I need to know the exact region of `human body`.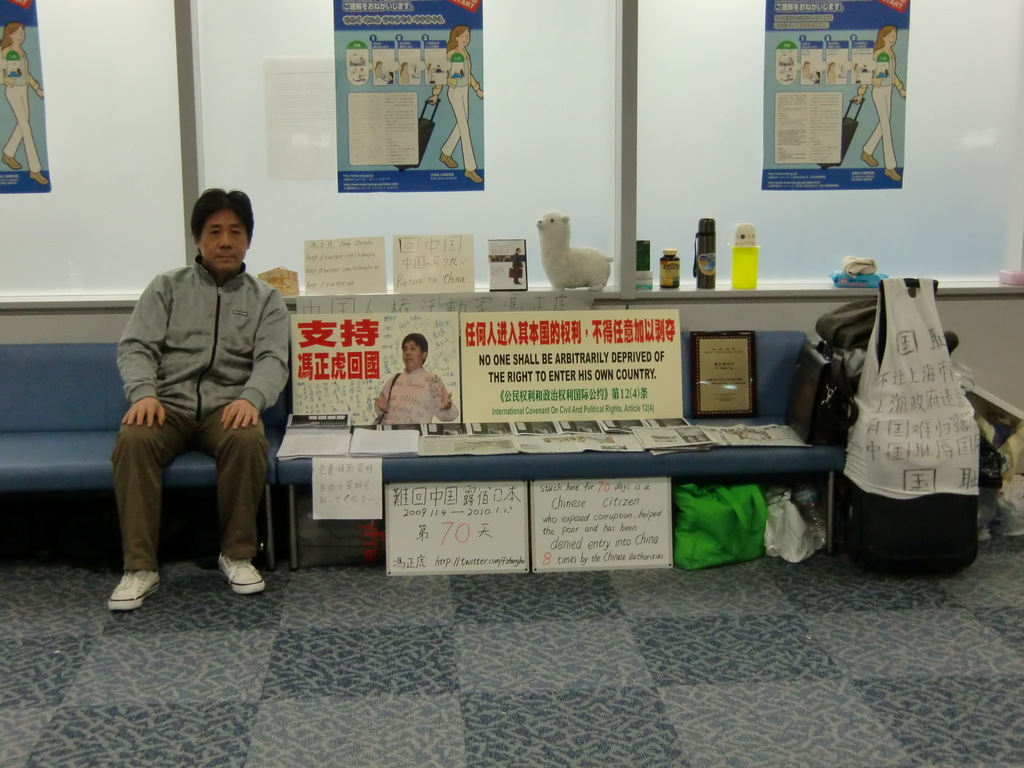
Region: bbox(101, 183, 290, 624).
